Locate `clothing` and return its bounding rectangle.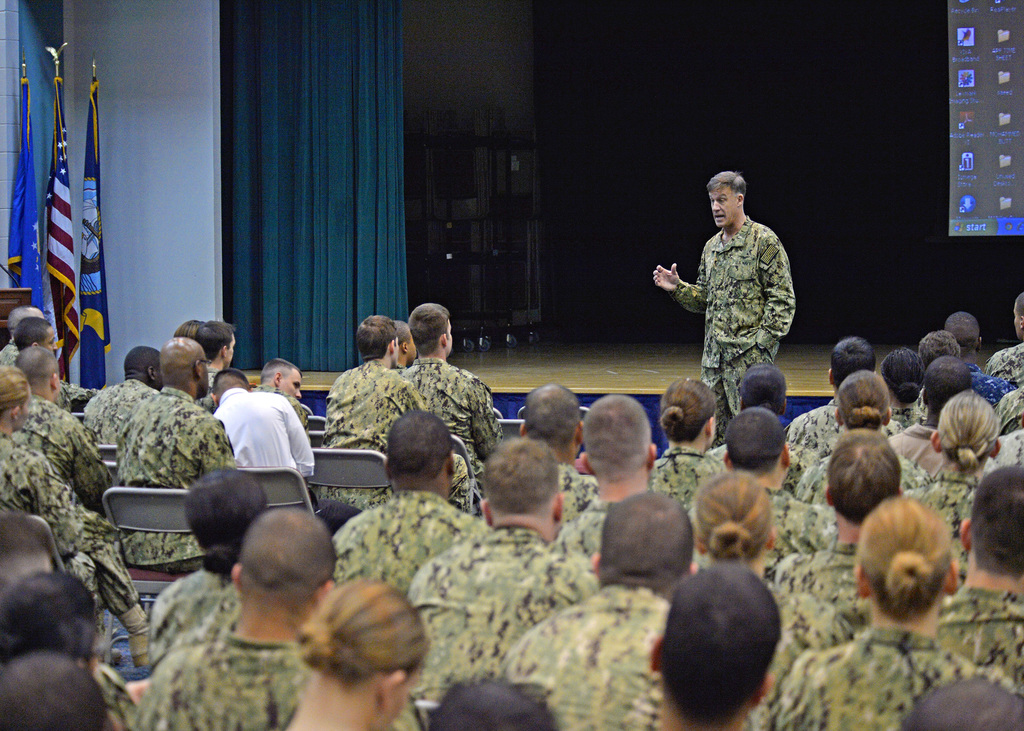
detection(897, 423, 941, 463).
